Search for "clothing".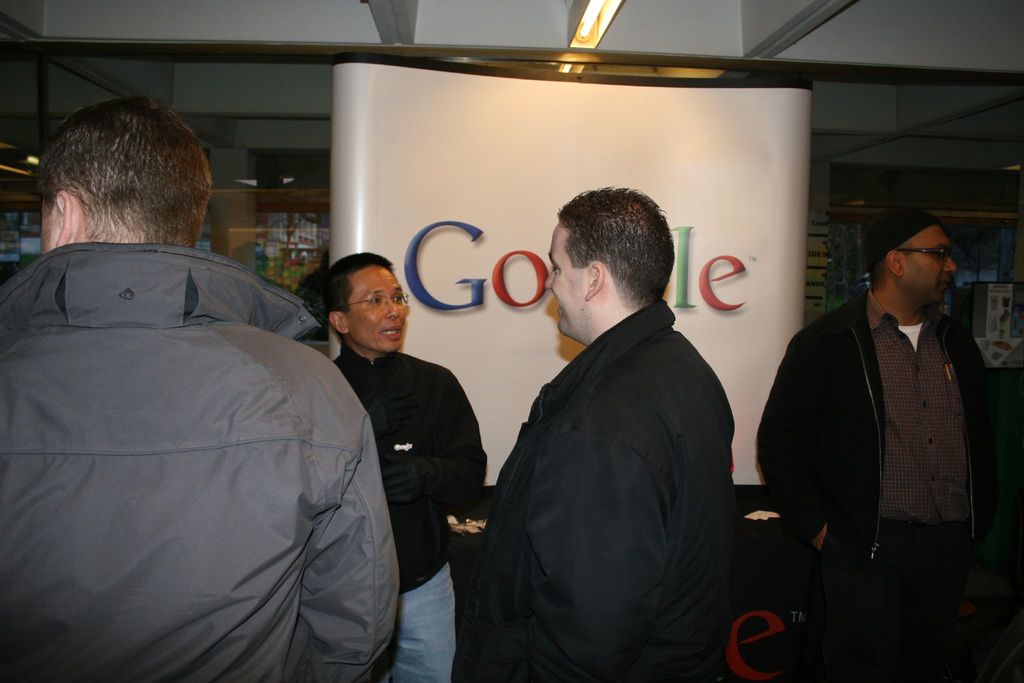
Found at [left=8, top=211, right=389, bottom=682].
